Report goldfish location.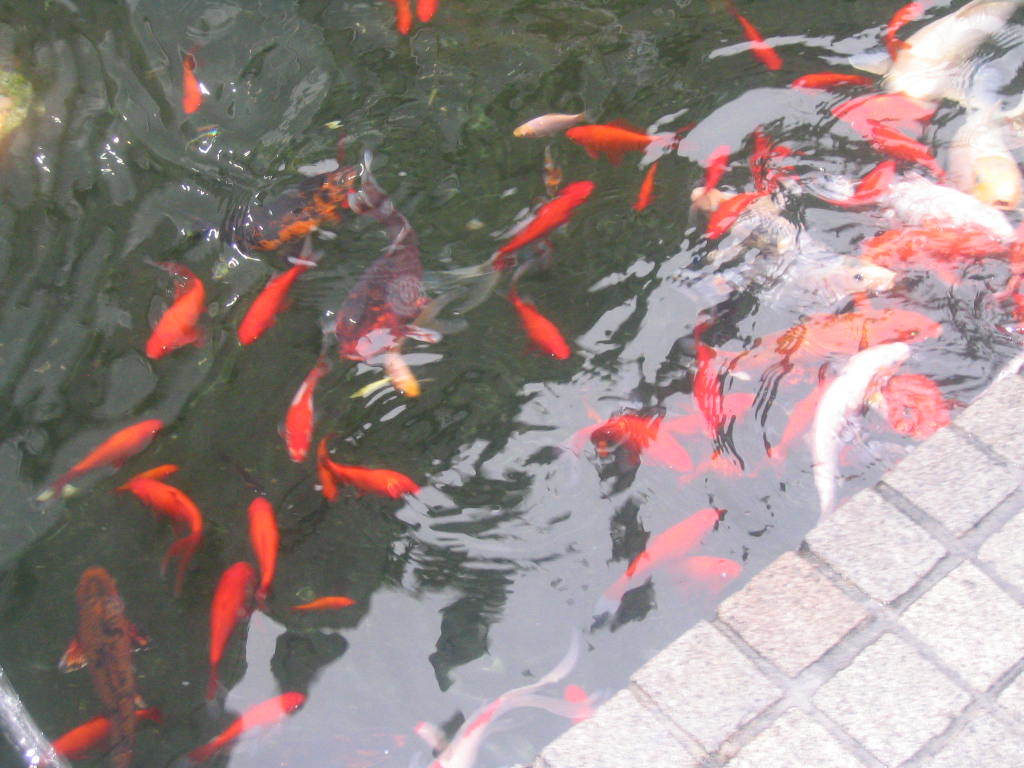
Report: left=418, top=0, right=440, bottom=24.
